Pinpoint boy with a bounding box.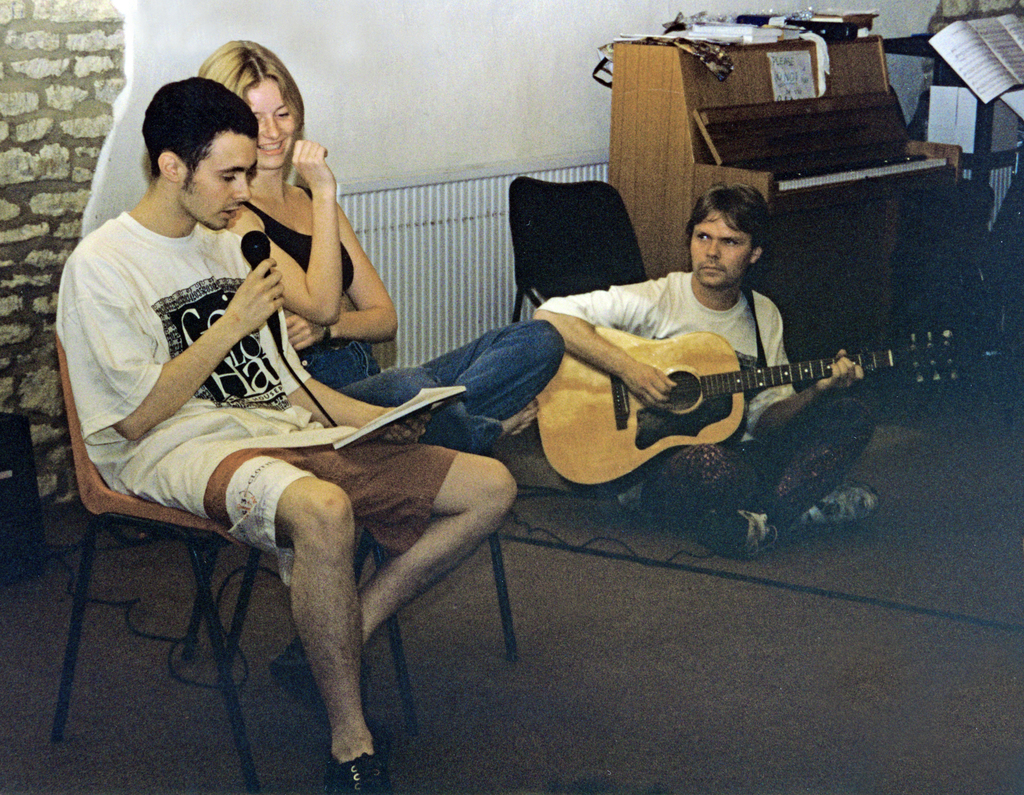
<region>529, 172, 883, 561</region>.
